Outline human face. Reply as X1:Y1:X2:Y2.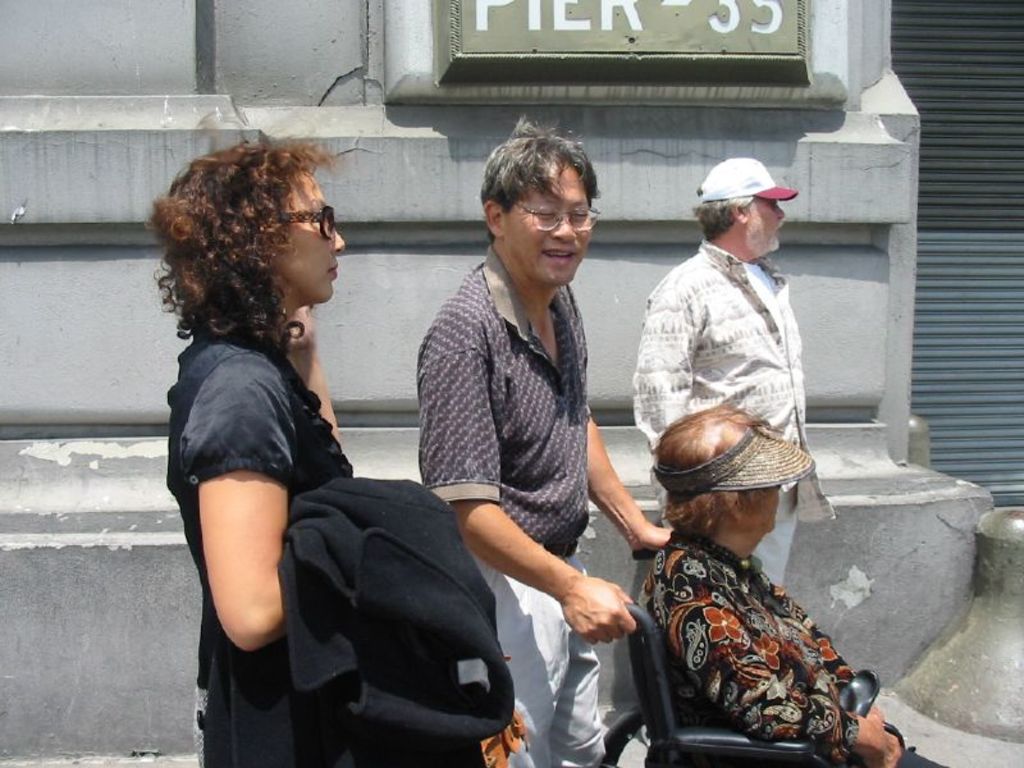
739:195:785:247.
